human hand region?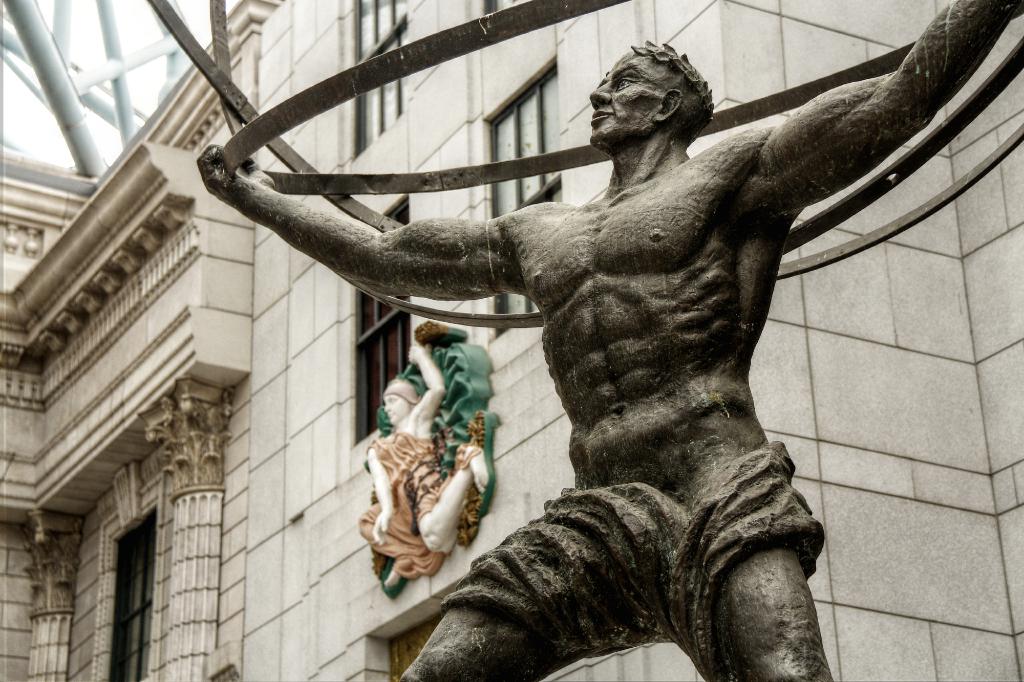
bbox=[405, 338, 429, 367]
